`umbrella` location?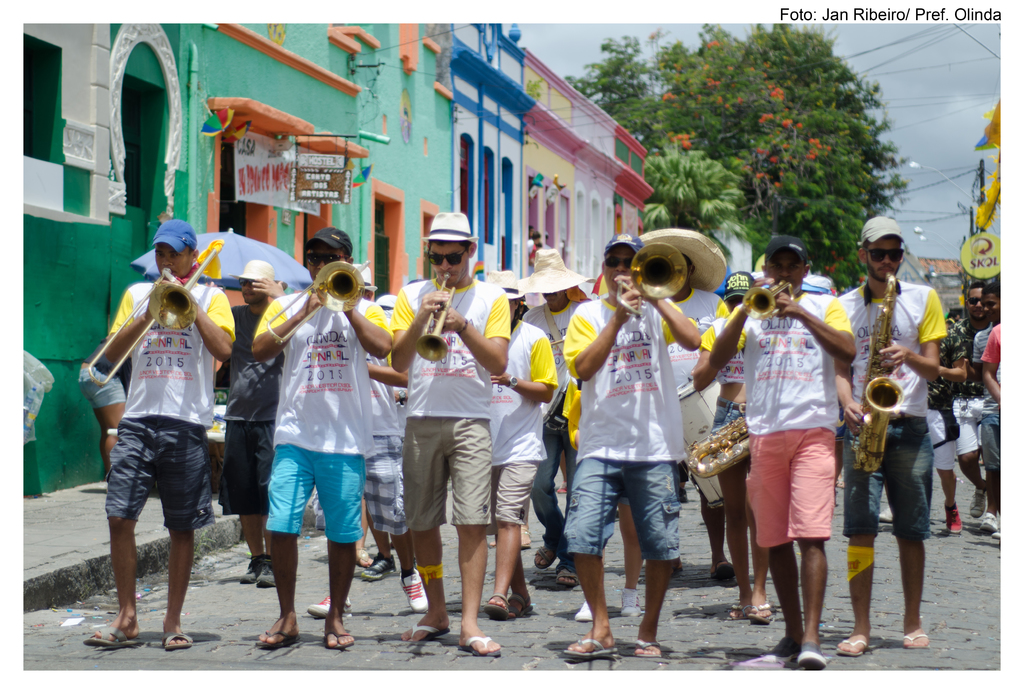
<bbox>129, 226, 314, 291</bbox>
